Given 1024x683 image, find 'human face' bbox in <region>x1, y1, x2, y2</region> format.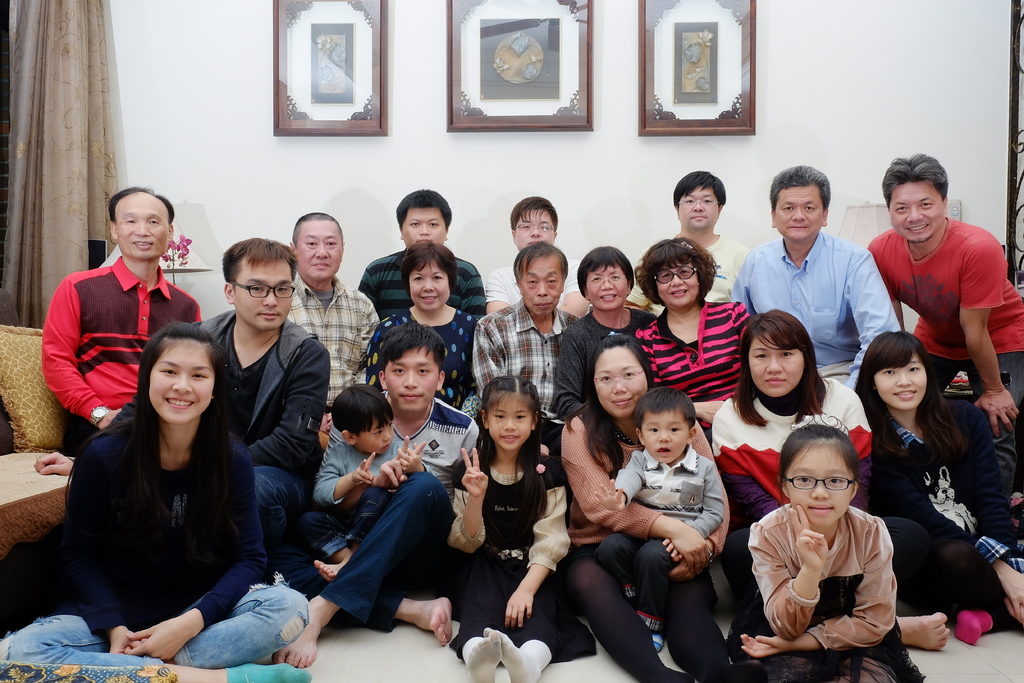
<region>585, 262, 631, 312</region>.
